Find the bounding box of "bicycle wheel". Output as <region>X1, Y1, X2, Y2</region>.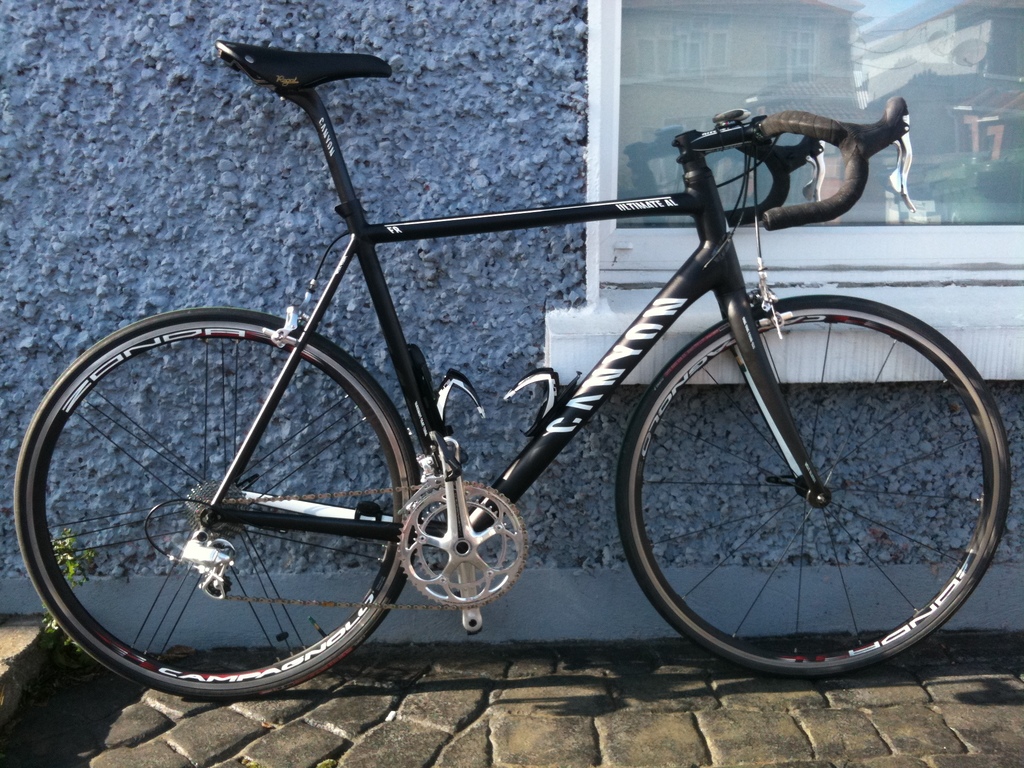
<region>19, 315, 461, 711</region>.
